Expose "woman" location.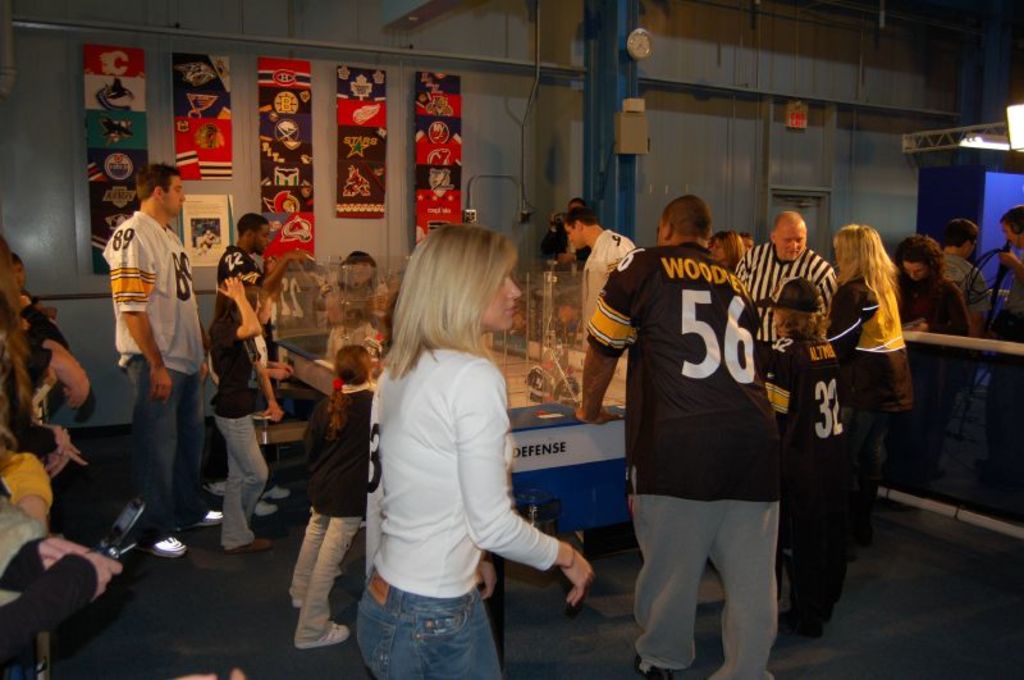
Exposed at {"left": 819, "top": 222, "right": 927, "bottom": 566}.
